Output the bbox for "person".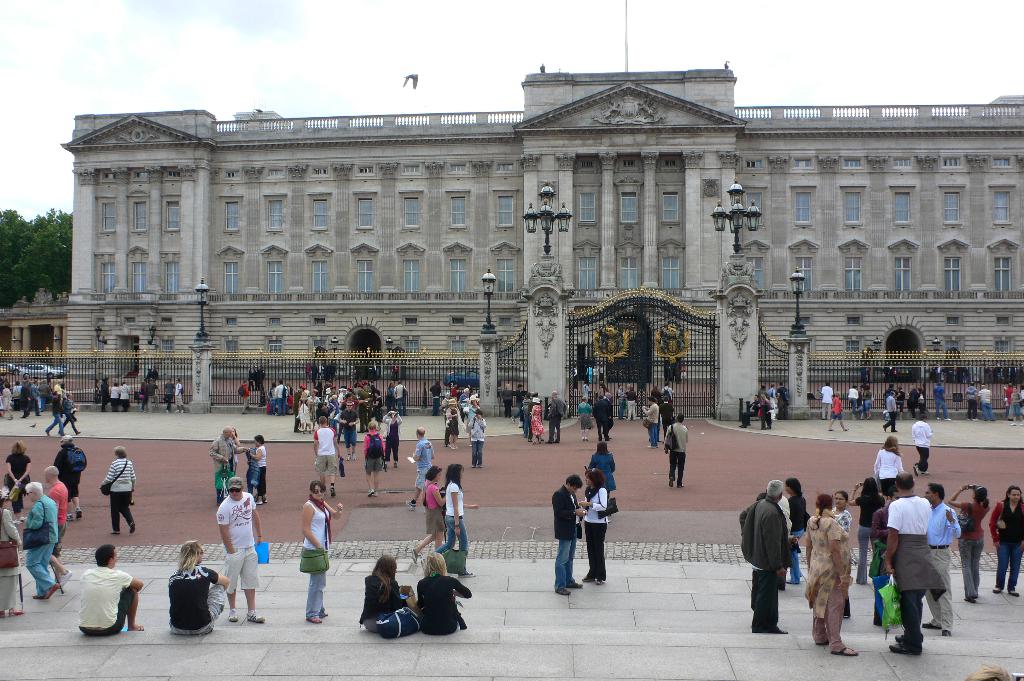
rect(77, 545, 138, 642).
